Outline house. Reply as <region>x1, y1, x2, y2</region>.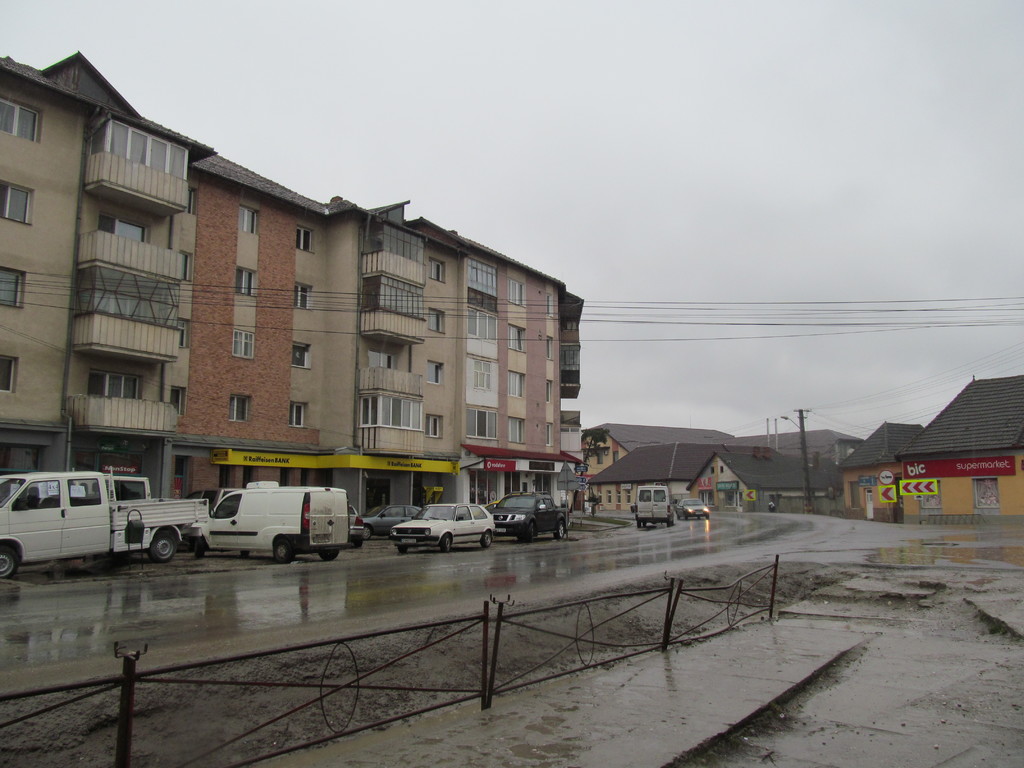
<region>83, 97, 189, 518</region>.
